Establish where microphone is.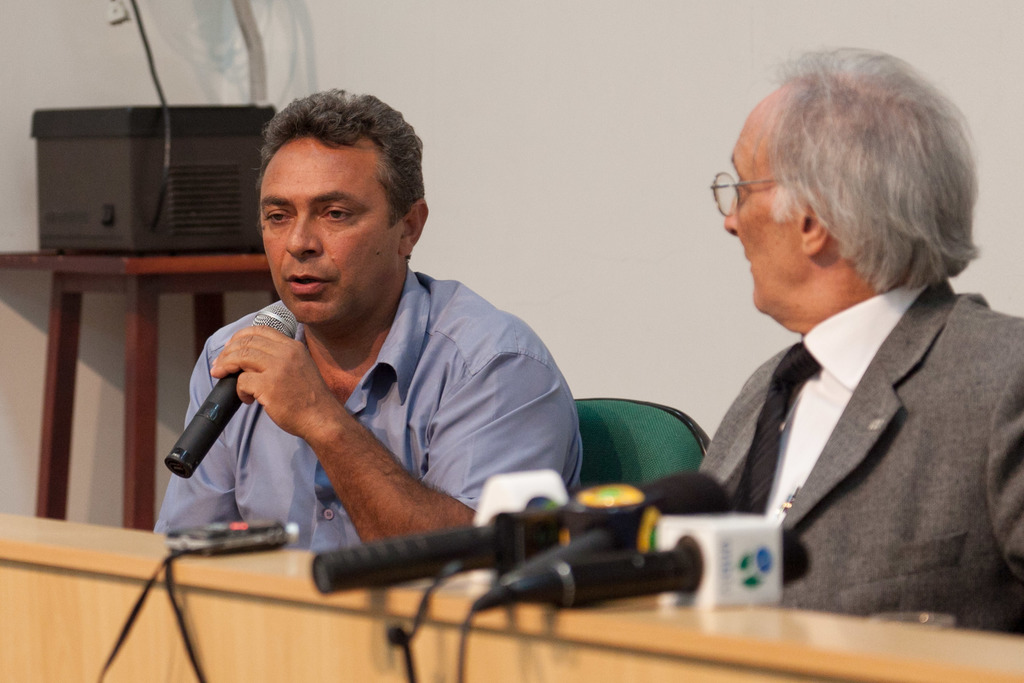
Established at x1=304 y1=472 x2=745 y2=604.
